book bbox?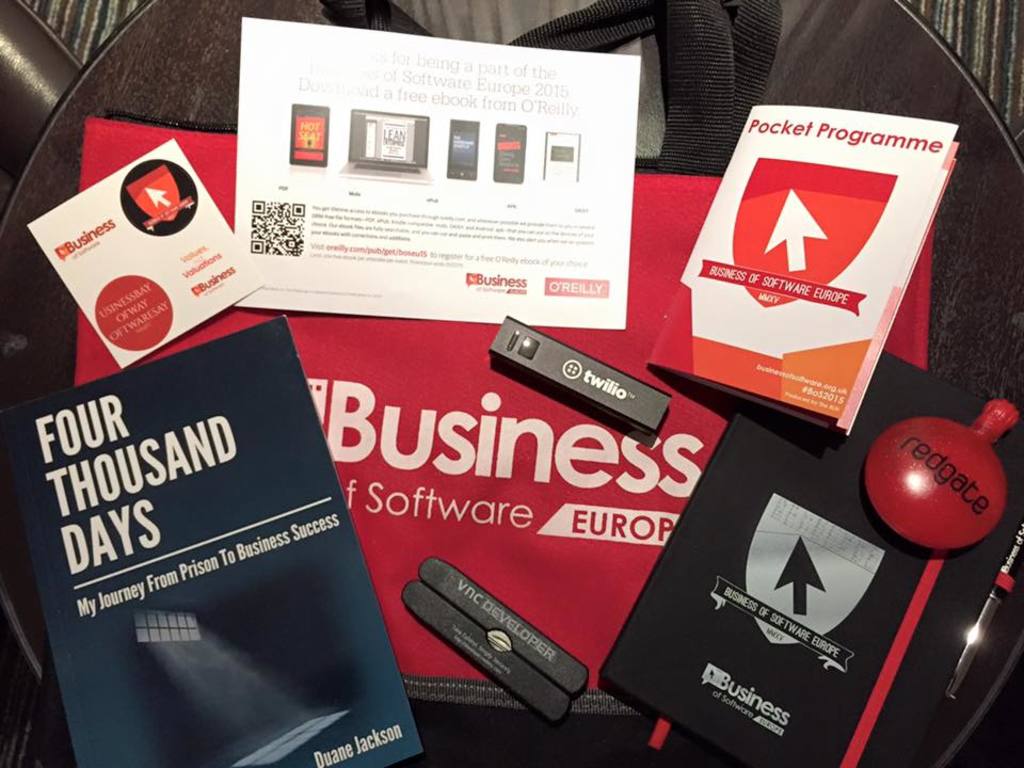
[x1=0, y1=314, x2=422, y2=763]
